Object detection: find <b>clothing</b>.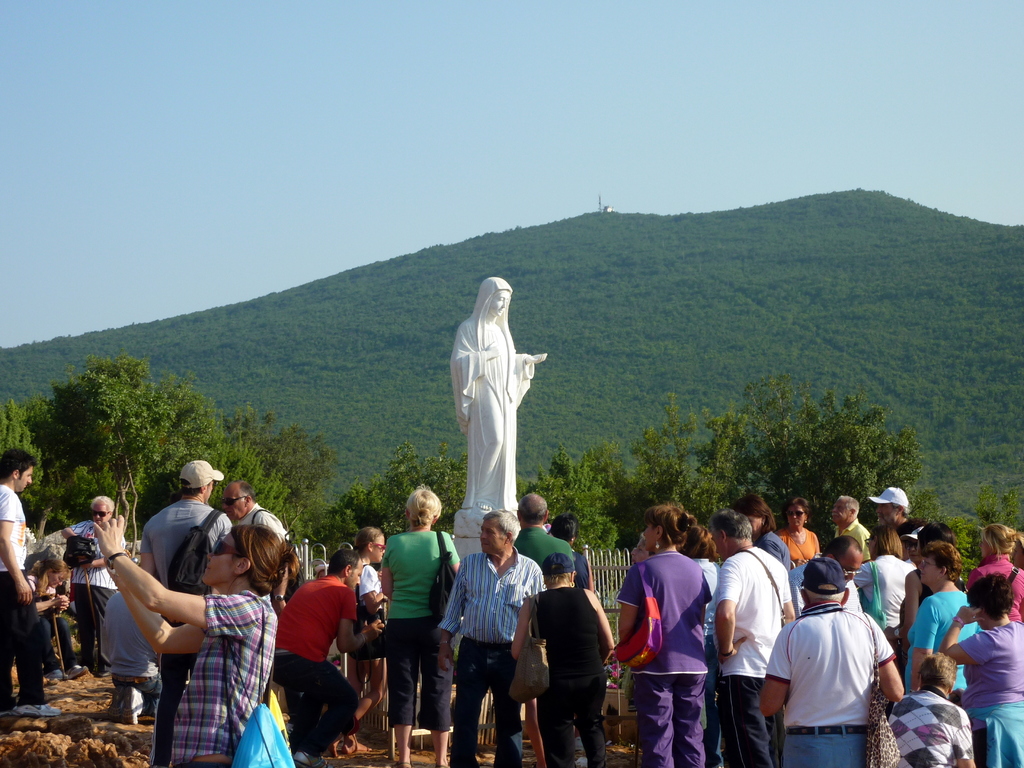
(left=137, top=502, right=232, bottom=767).
